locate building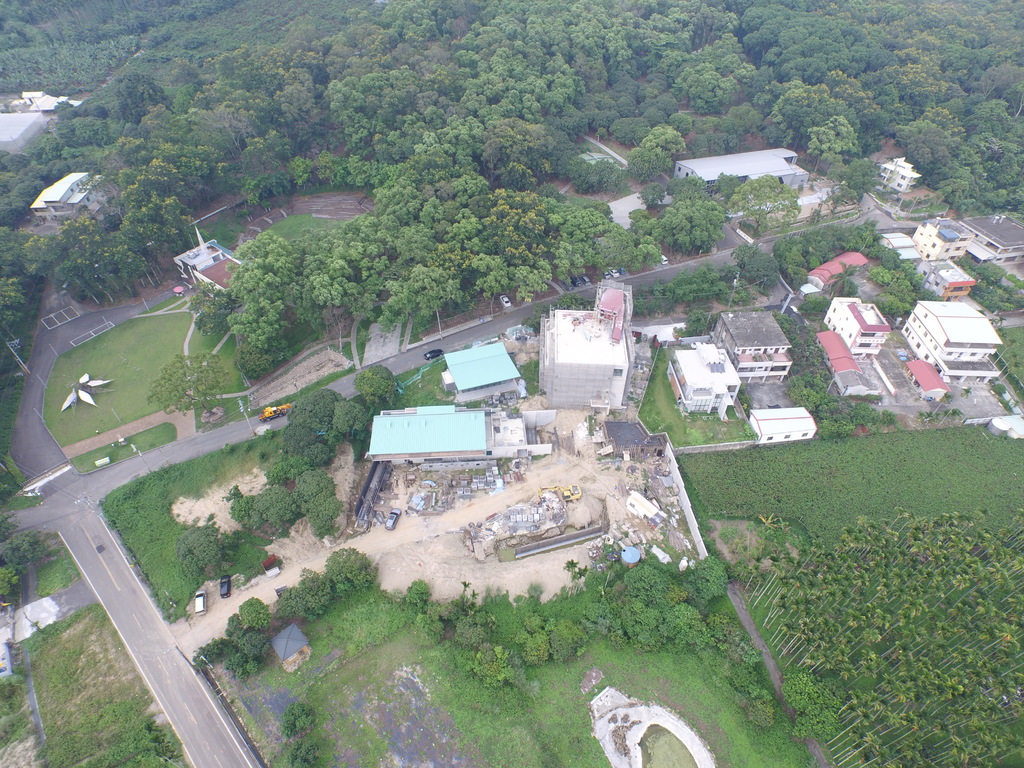
(902, 359, 949, 400)
